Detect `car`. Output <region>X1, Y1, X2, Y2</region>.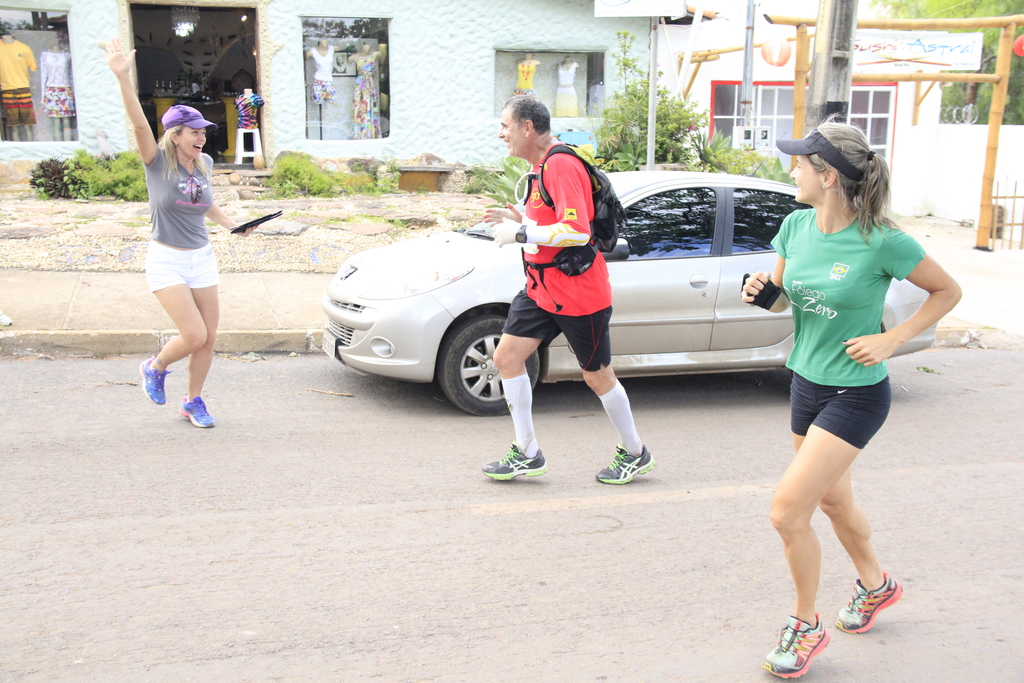
<region>323, 171, 937, 415</region>.
